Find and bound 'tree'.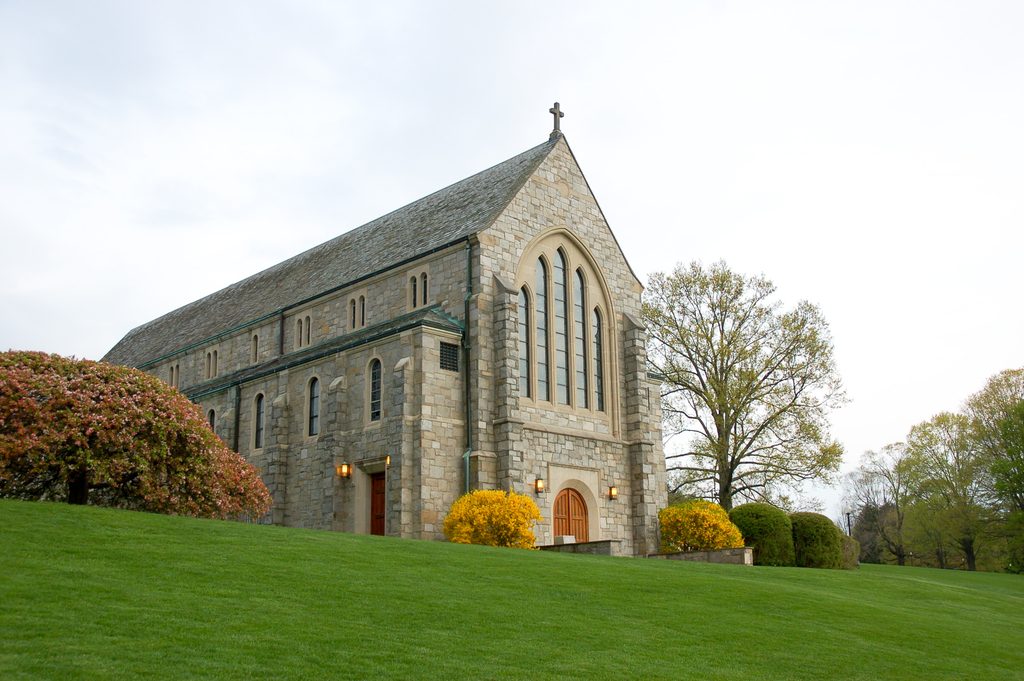
Bound: <bbox>897, 409, 1002, 566</bbox>.
